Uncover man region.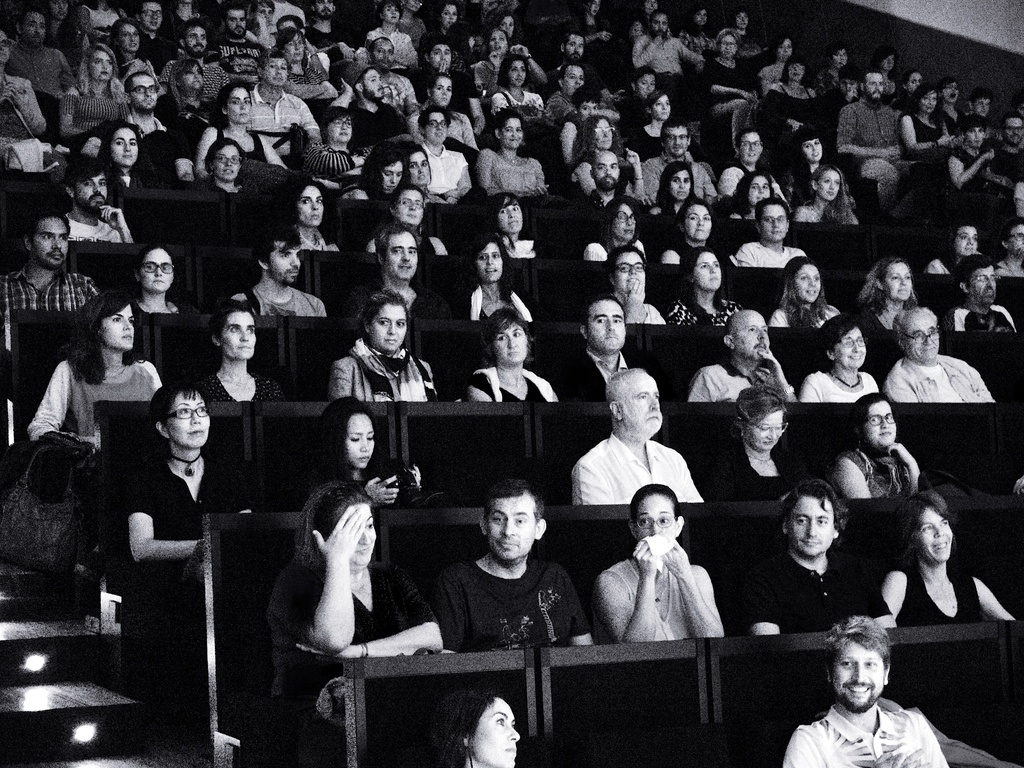
Uncovered: {"x1": 161, "y1": 19, "x2": 232, "y2": 103}.
